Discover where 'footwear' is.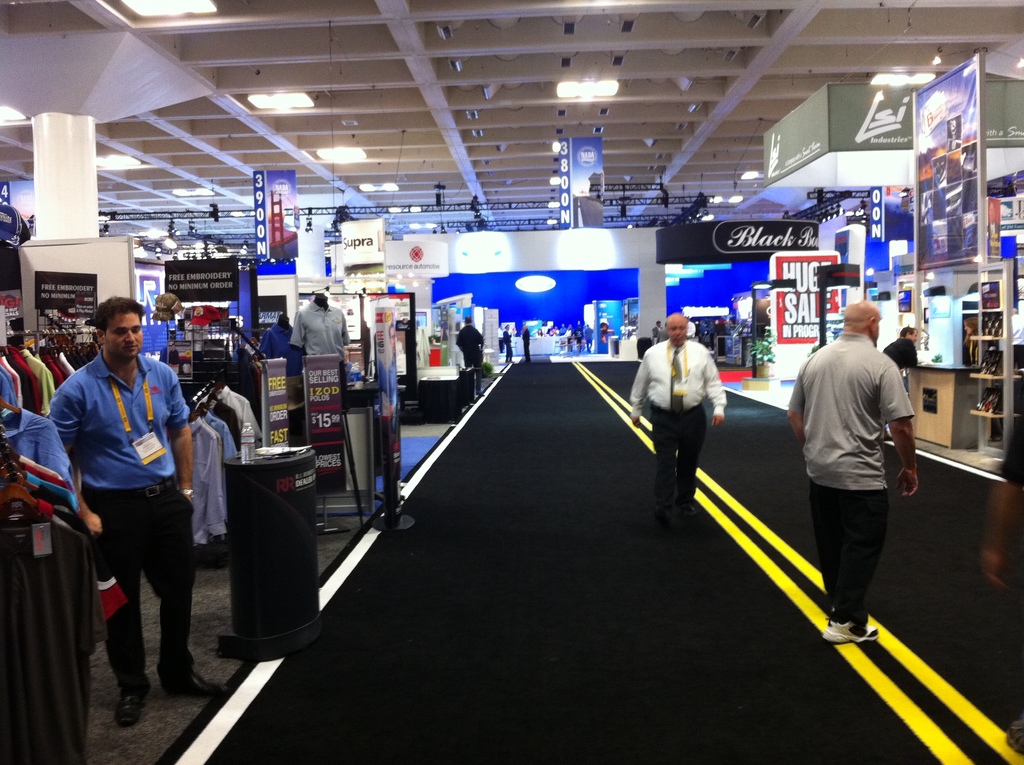
Discovered at box=[825, 620, 884, 641].
